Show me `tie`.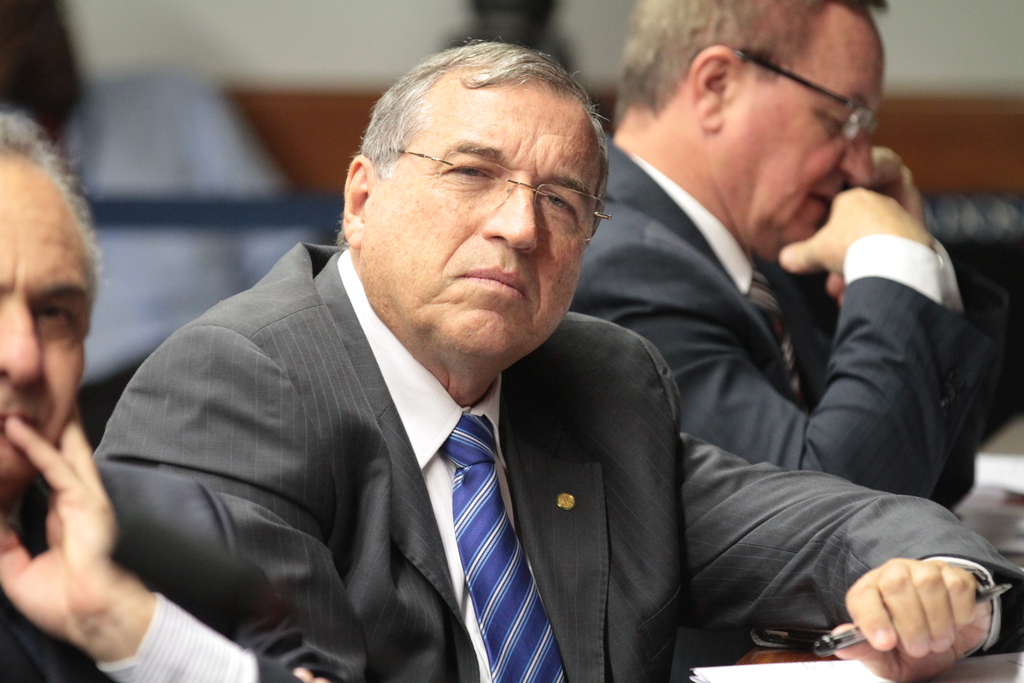
`tie` is here: <region>437, 411, 568, 682</region>.
